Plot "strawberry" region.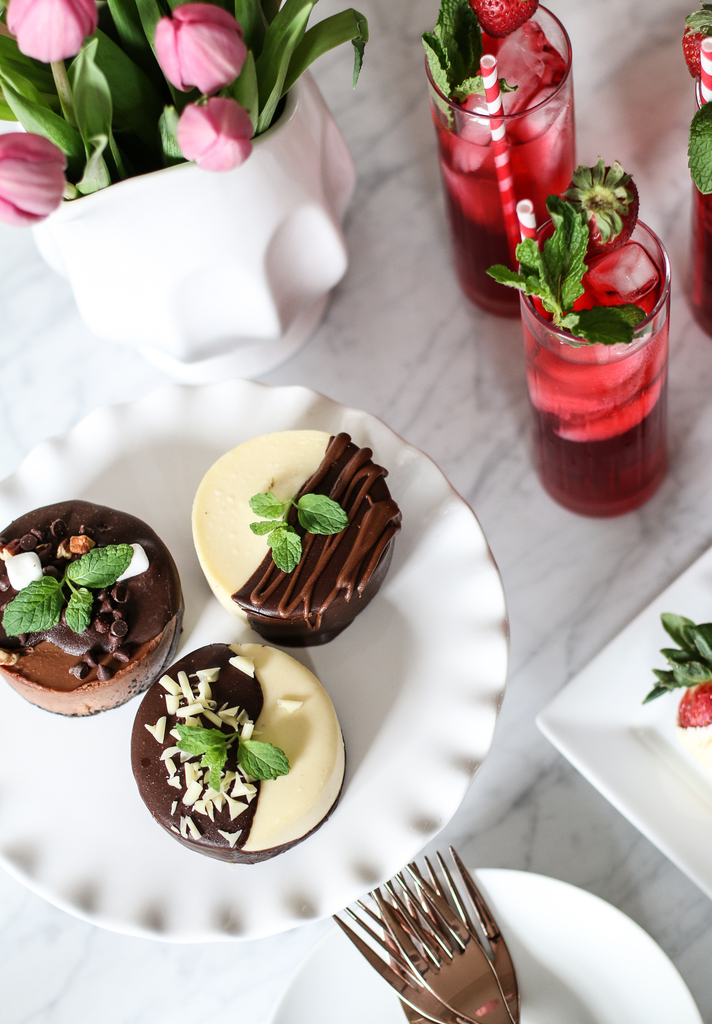
Plotted at bbox=[563, 158, 640, 257].
